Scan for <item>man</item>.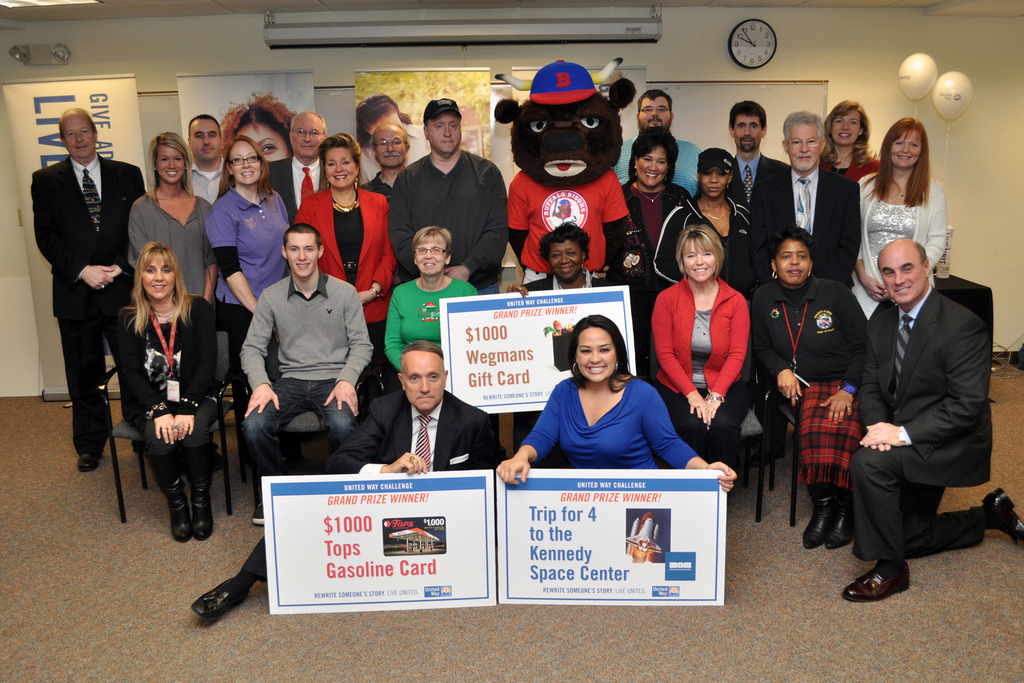
Scan result: BBox(189, 339, 512, 619).
